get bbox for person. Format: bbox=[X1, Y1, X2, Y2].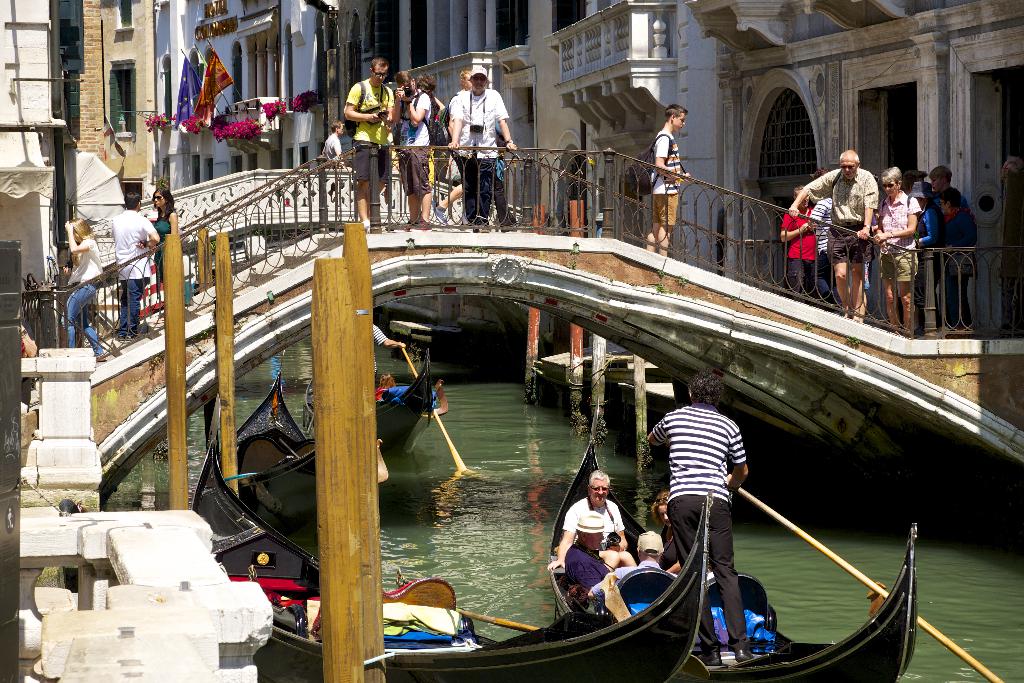
bbox=[647, 371, 757, 668].
